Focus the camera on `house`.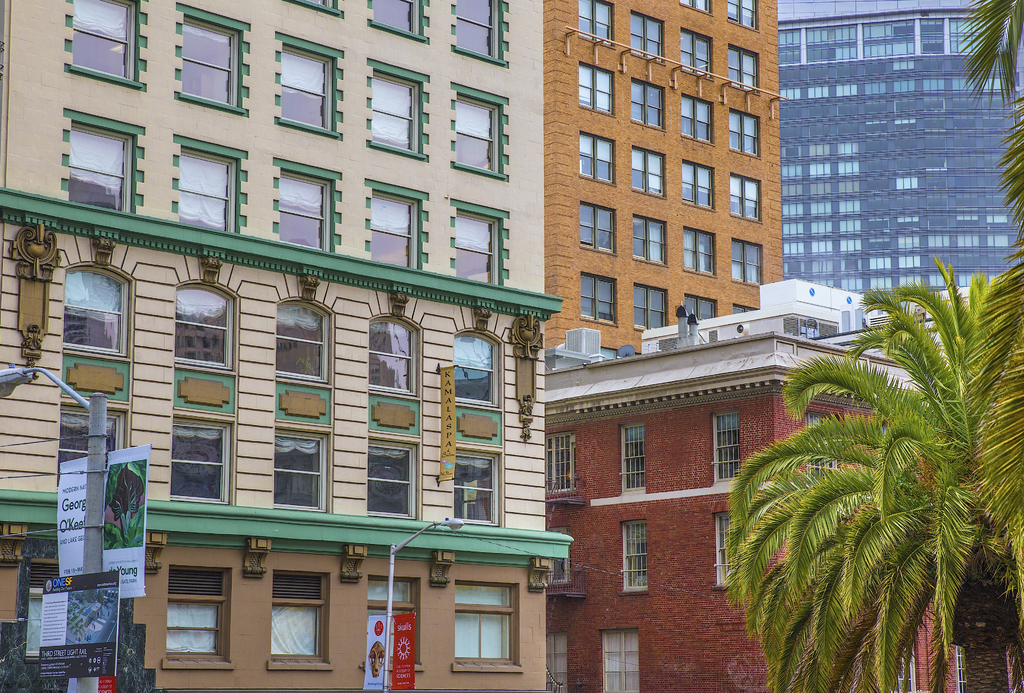
Focus region: (0,0,563,692).
